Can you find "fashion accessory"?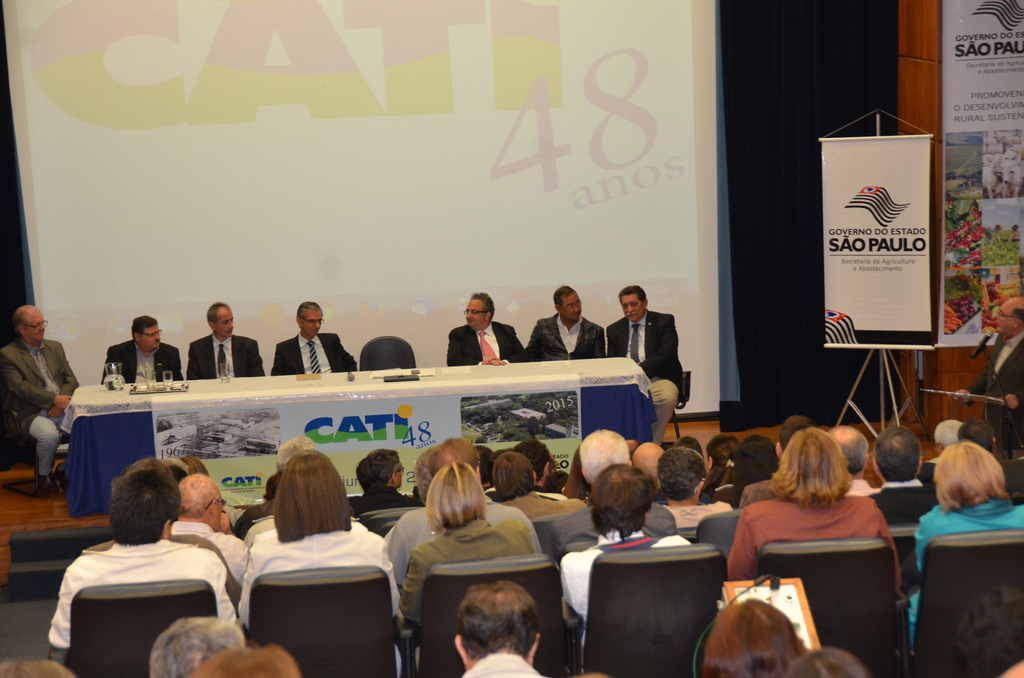
Yes, bounding box: pyautogui.locateOnScreen(476, 332, 498, 359).
